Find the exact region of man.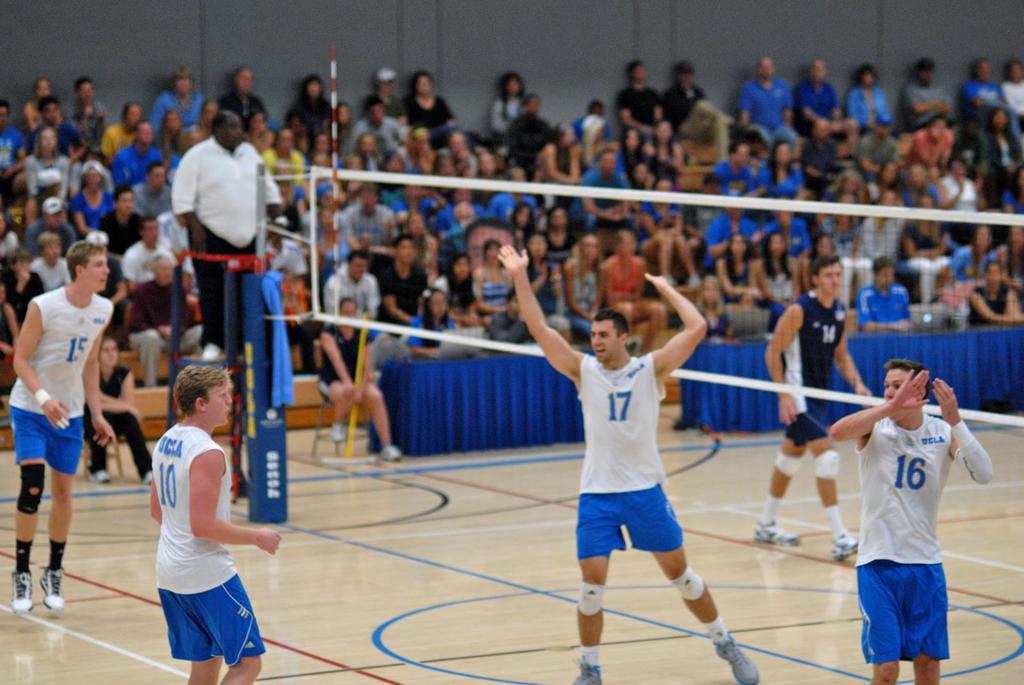
Exact region: 340 87 403 156.
